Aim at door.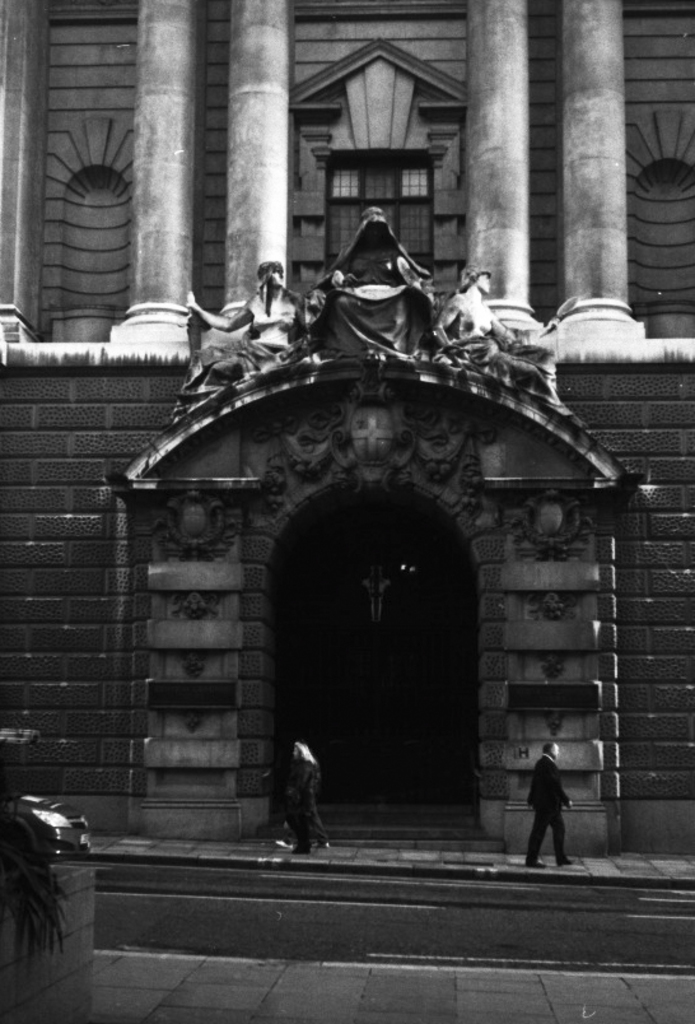
Aimed at [left=275, top=488, right=482, bottom=811].
